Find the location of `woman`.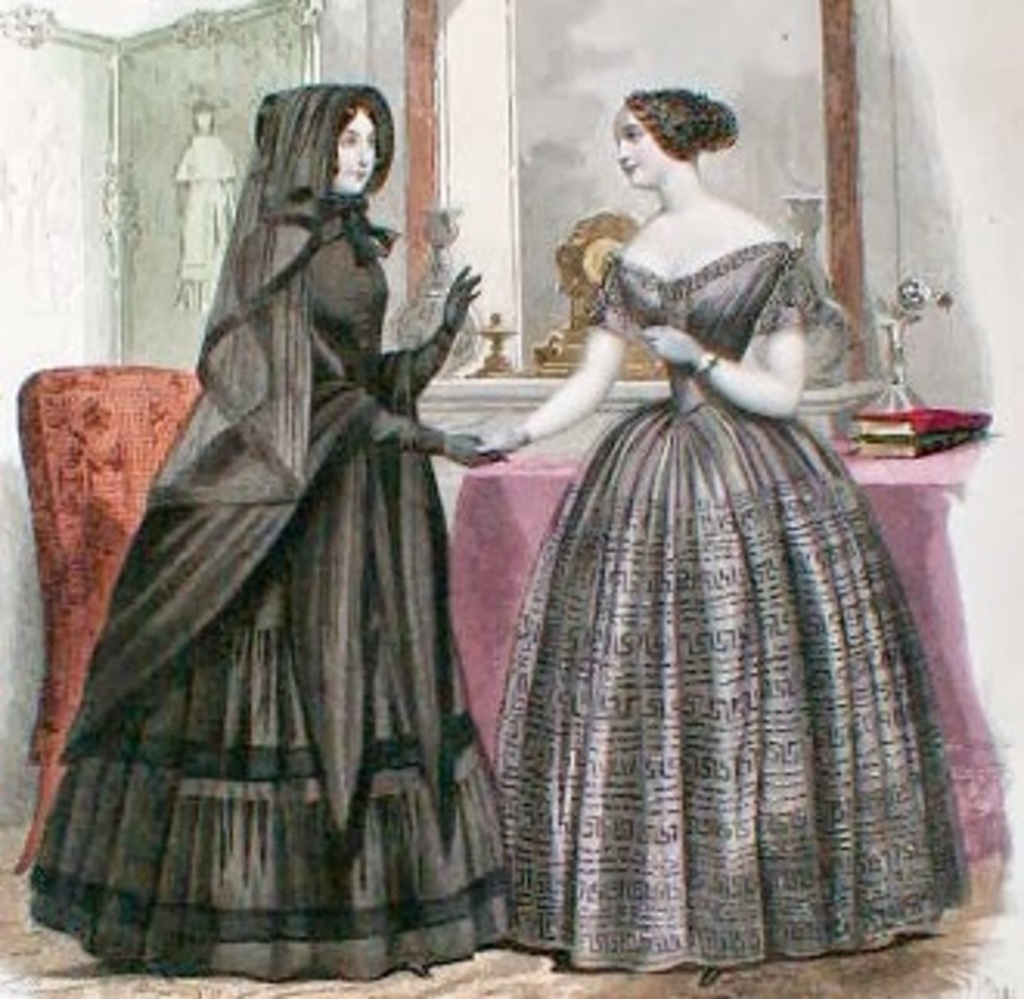
Location: l=487, t=62, r=946, b=952.
